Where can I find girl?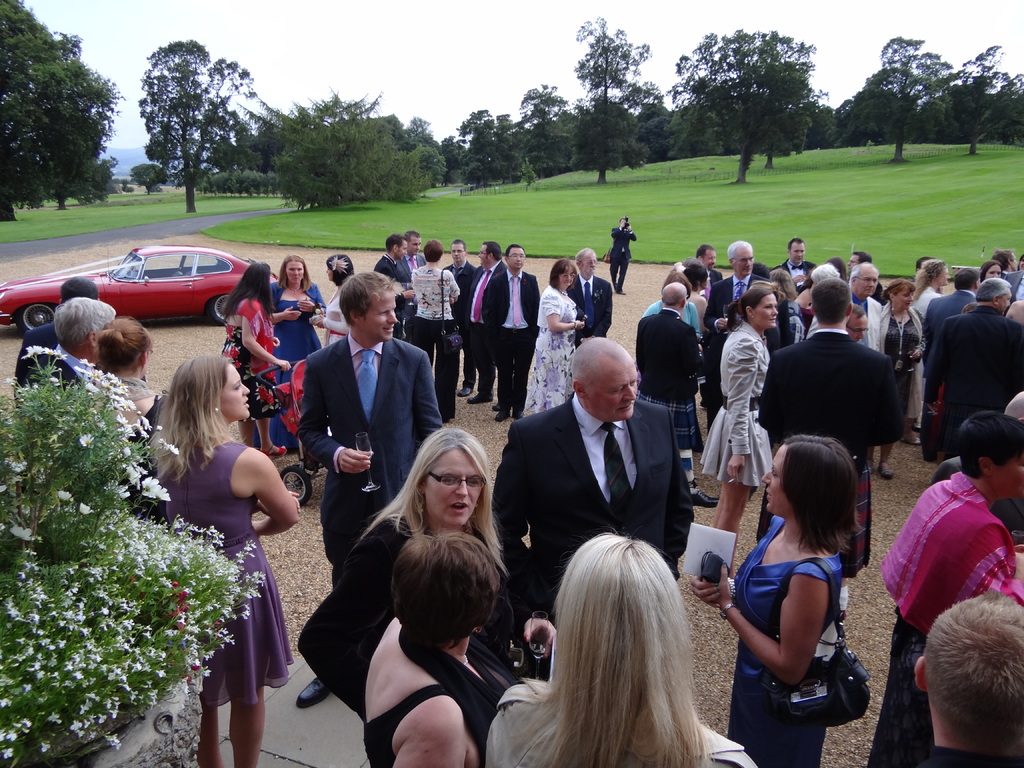
You can find it at x1=477 y1=525 x2=772 y2=767.
